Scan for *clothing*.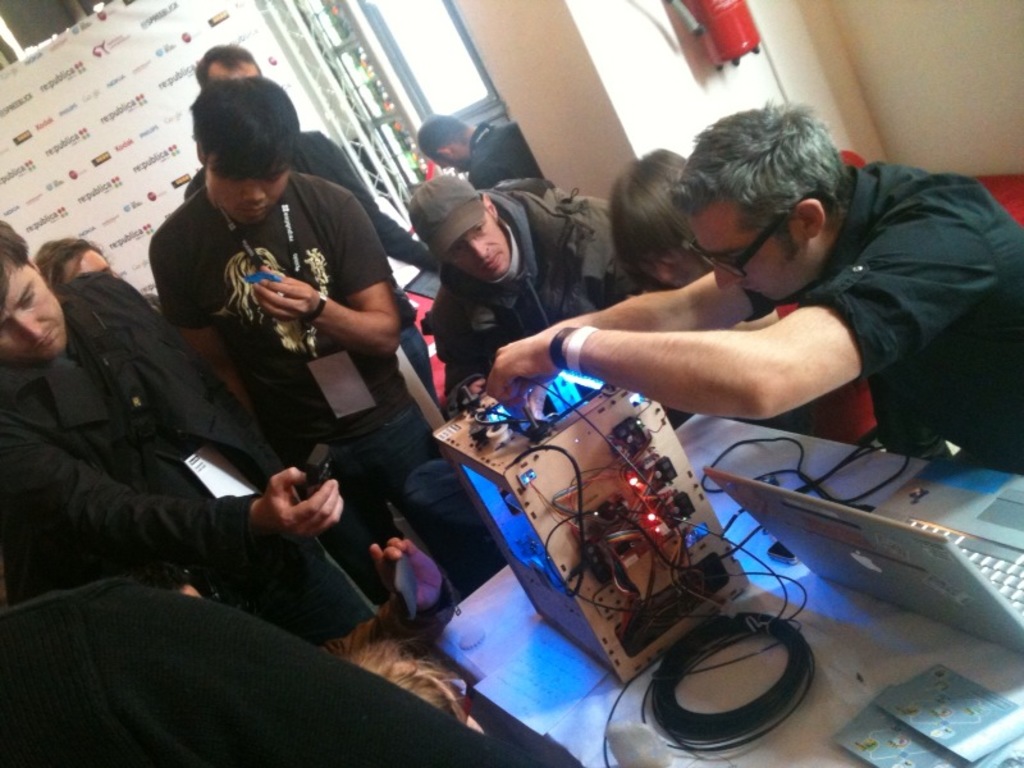
Scan result: pyautogui.locateOnScreen(467, 123, 554, 184).
